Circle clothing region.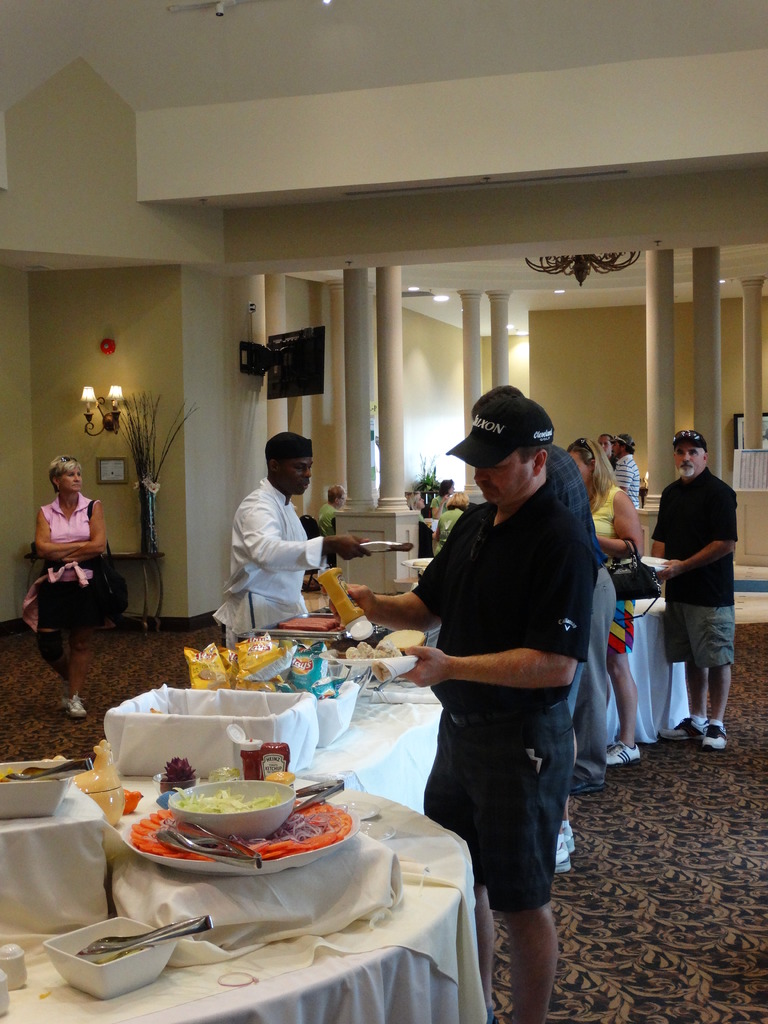
Region: (658,466,733,679).
